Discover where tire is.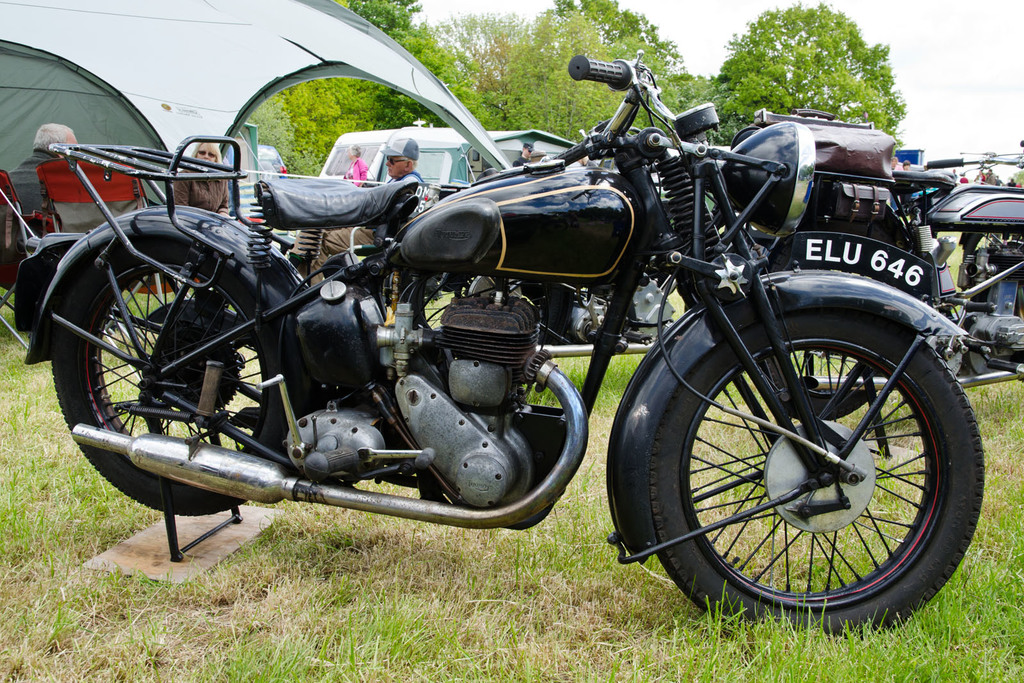
Discovered at x1=639 y1=298 x2=972 y2=640.
